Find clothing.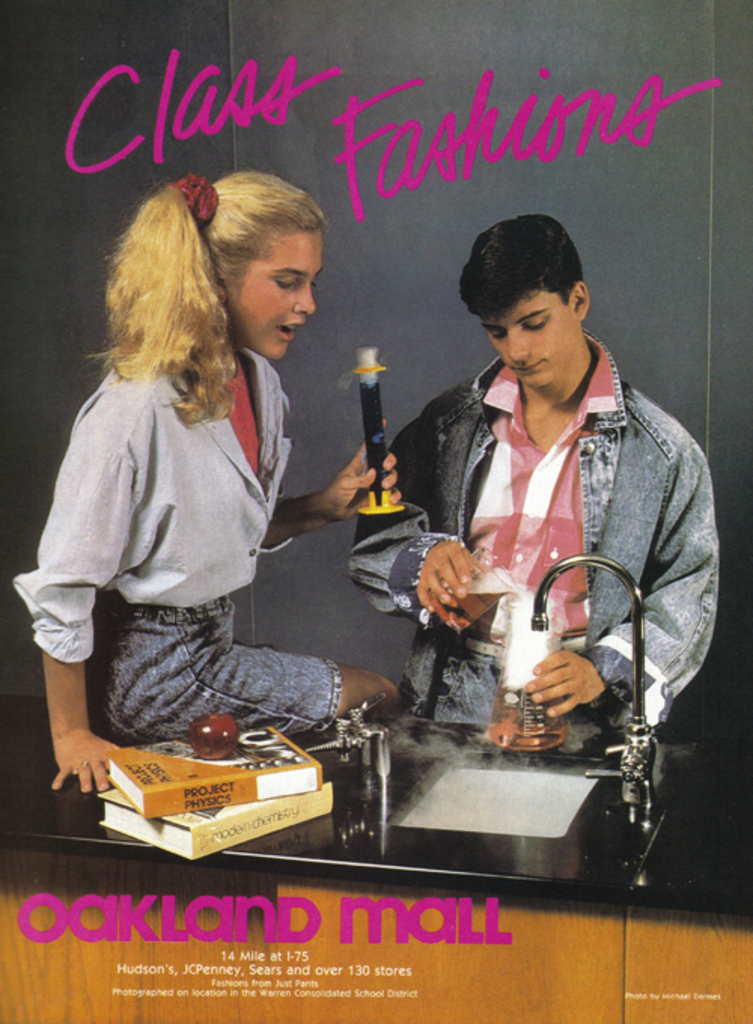
(6,336,337,735).
